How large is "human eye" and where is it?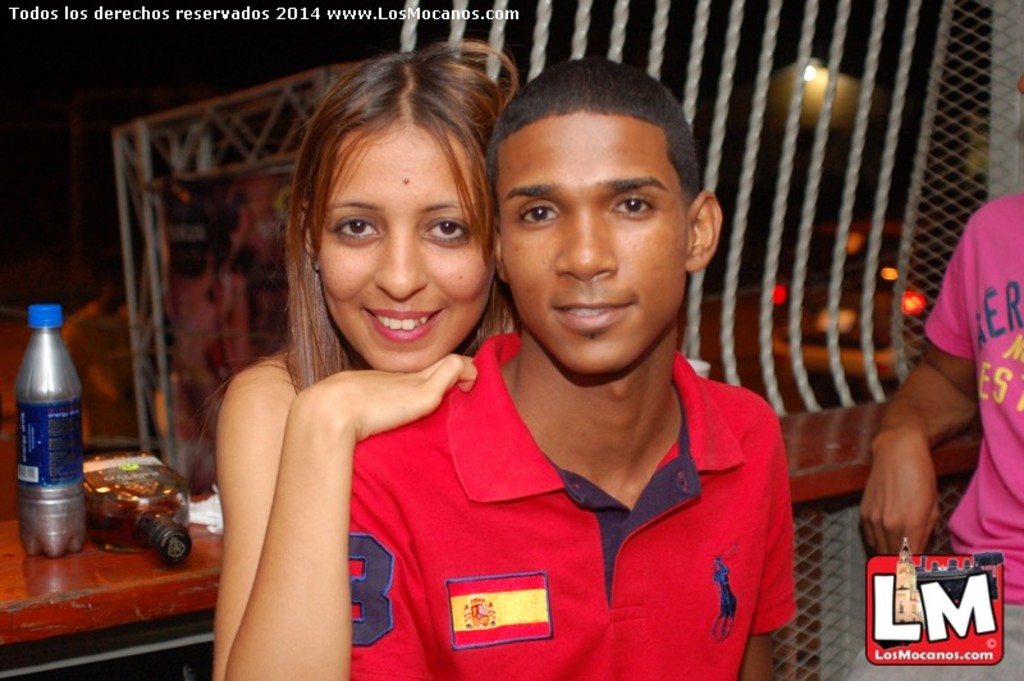
Bounding box: Rect(516, 201, 564, 227).
